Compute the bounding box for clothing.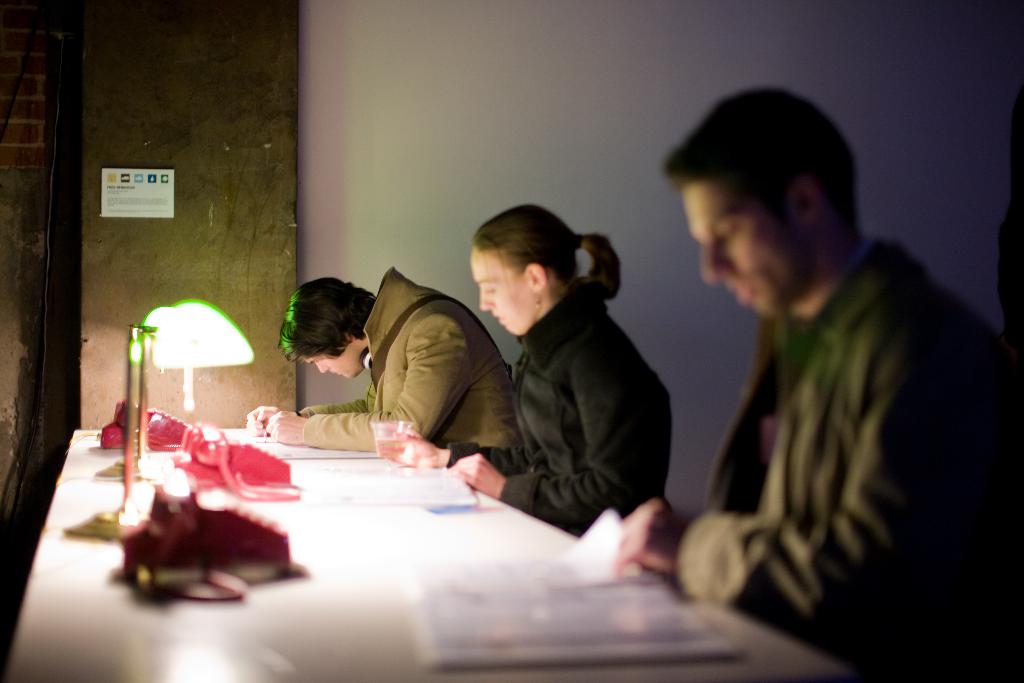
<region>660, 185, 1002, 655</region>.
